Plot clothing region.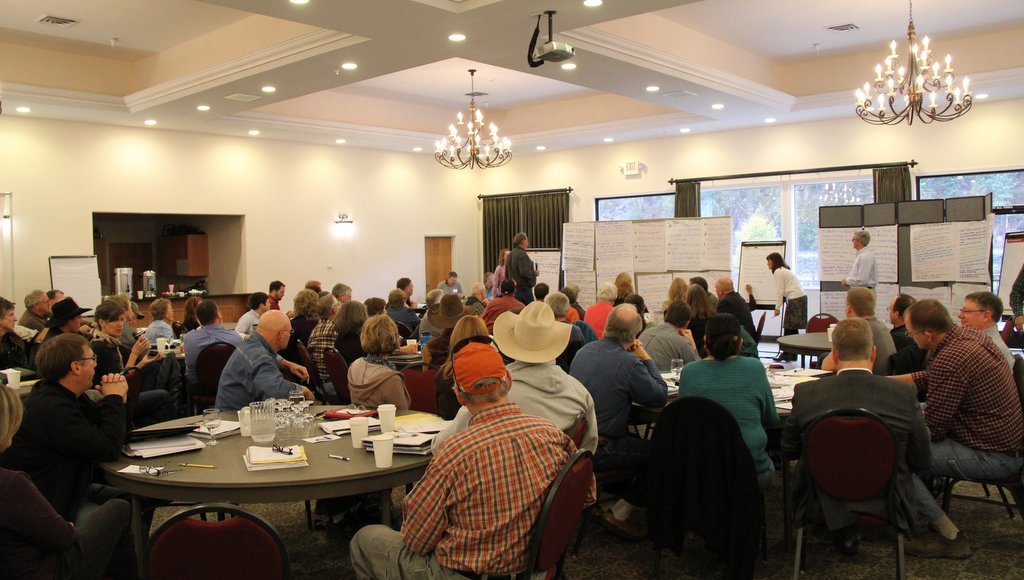
Plotted at bbox=[670, 355, 782, 485].
